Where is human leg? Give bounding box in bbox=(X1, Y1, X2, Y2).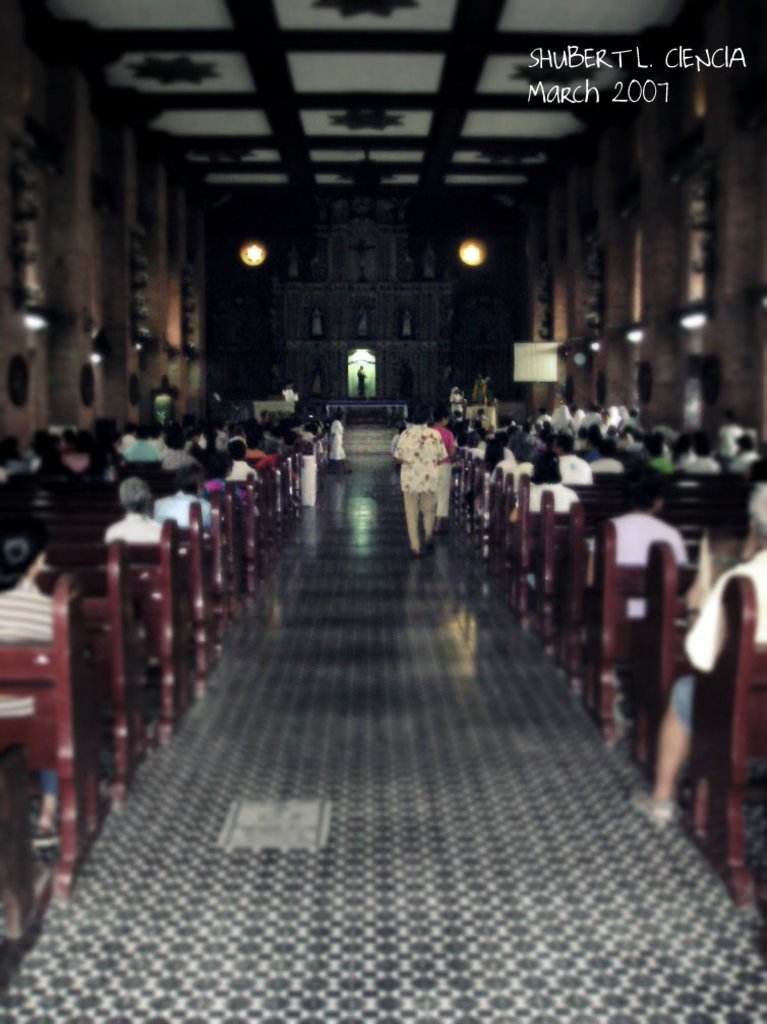
bbox=(404, 482, 418, 556).
